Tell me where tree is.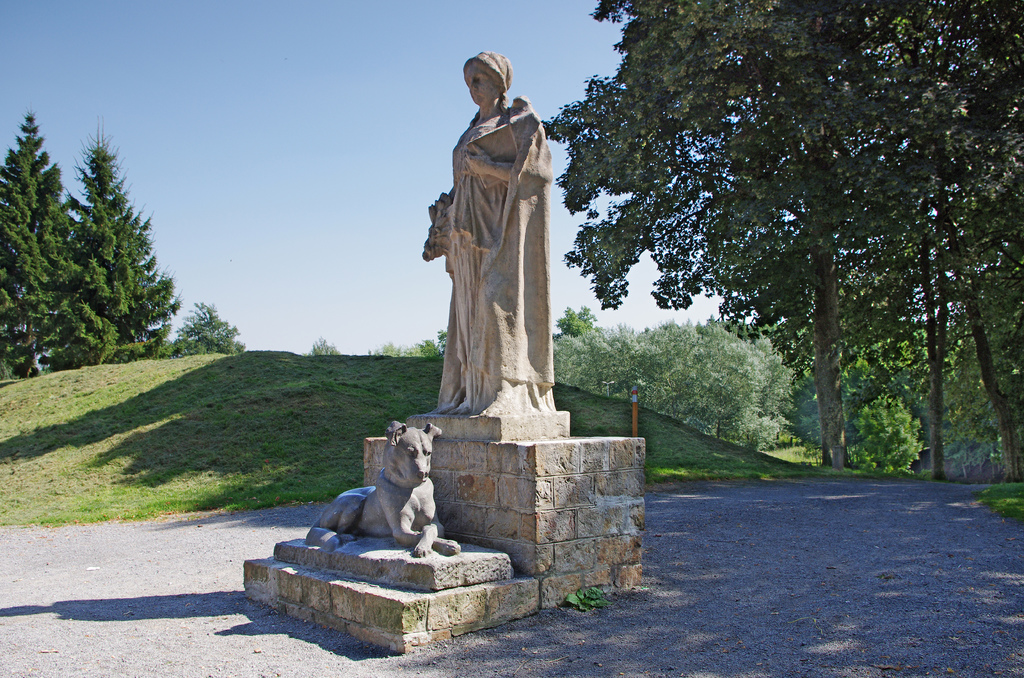
tree is at [x1=305, y1=337, x2=348, y2=360].
